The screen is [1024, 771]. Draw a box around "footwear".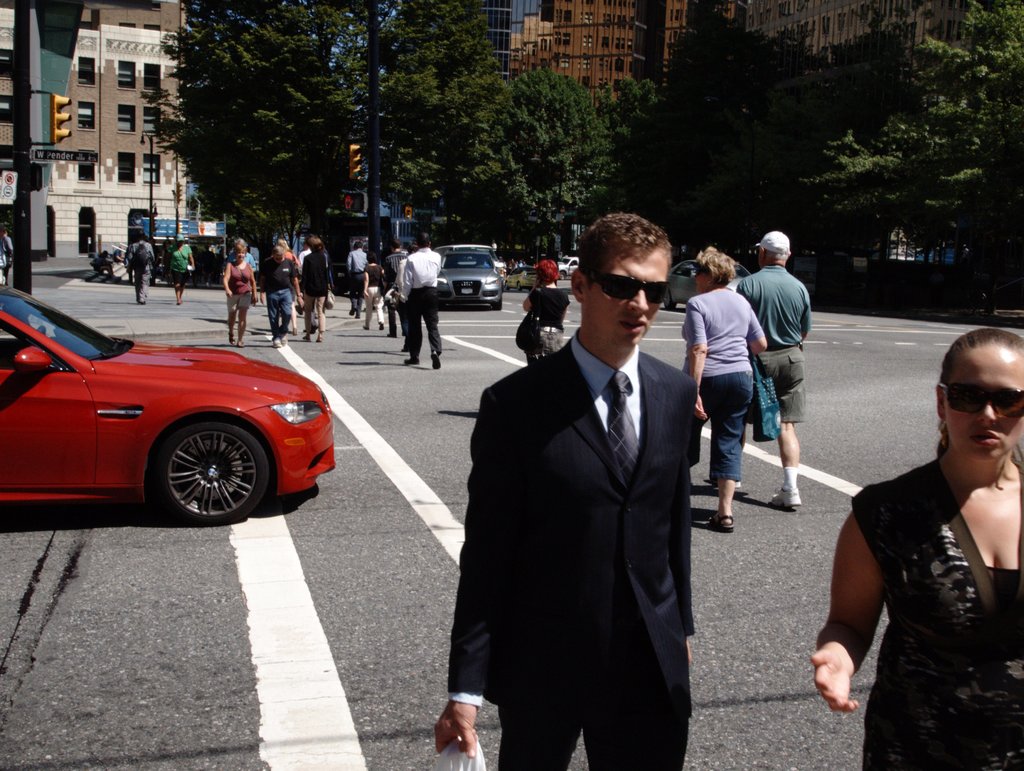
l=278, t=330, r=286, b=347.
